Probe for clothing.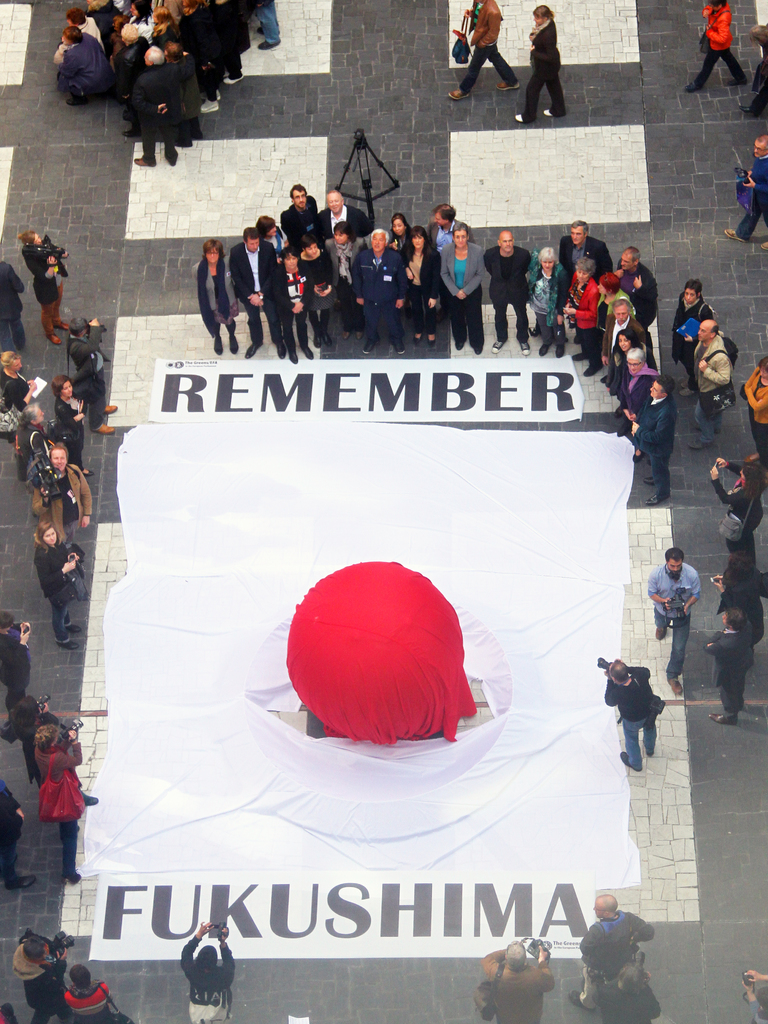
Probe result: <box>18,700,44,789</box>.
